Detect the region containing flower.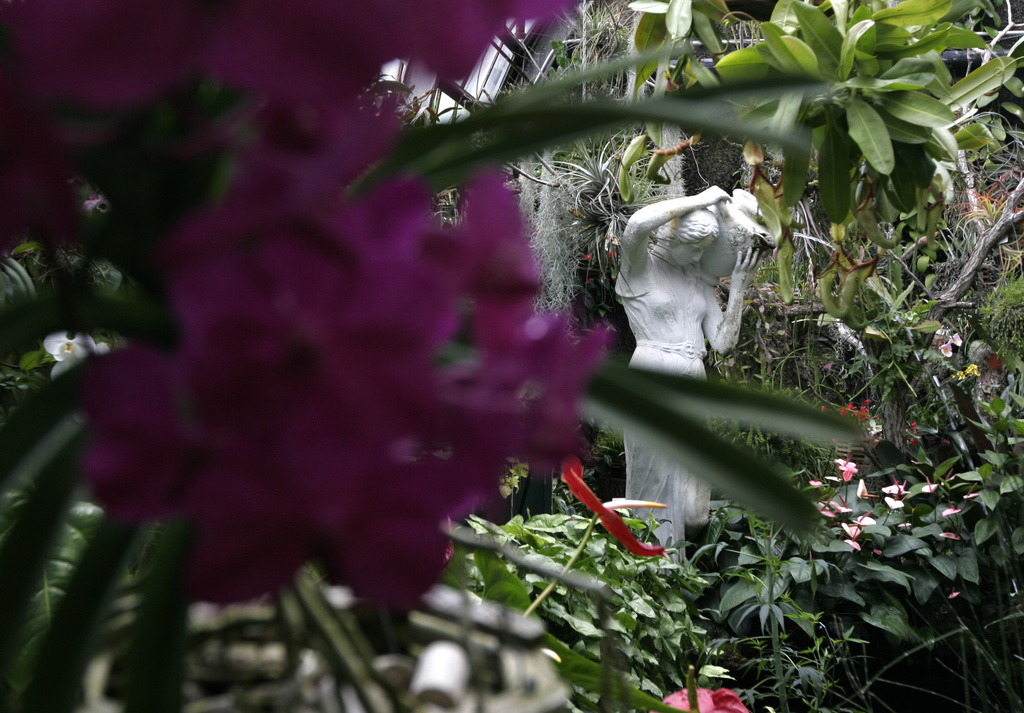
(667, 690, 747, 712).
